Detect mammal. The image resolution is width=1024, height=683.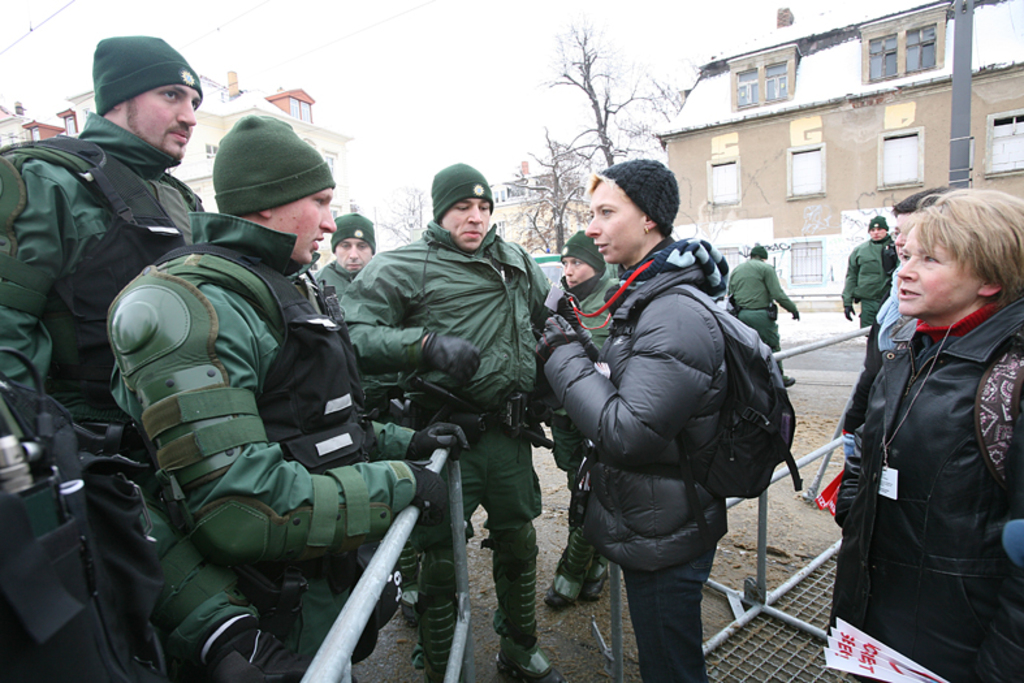
bbox=[842, 181, 960, 438].
